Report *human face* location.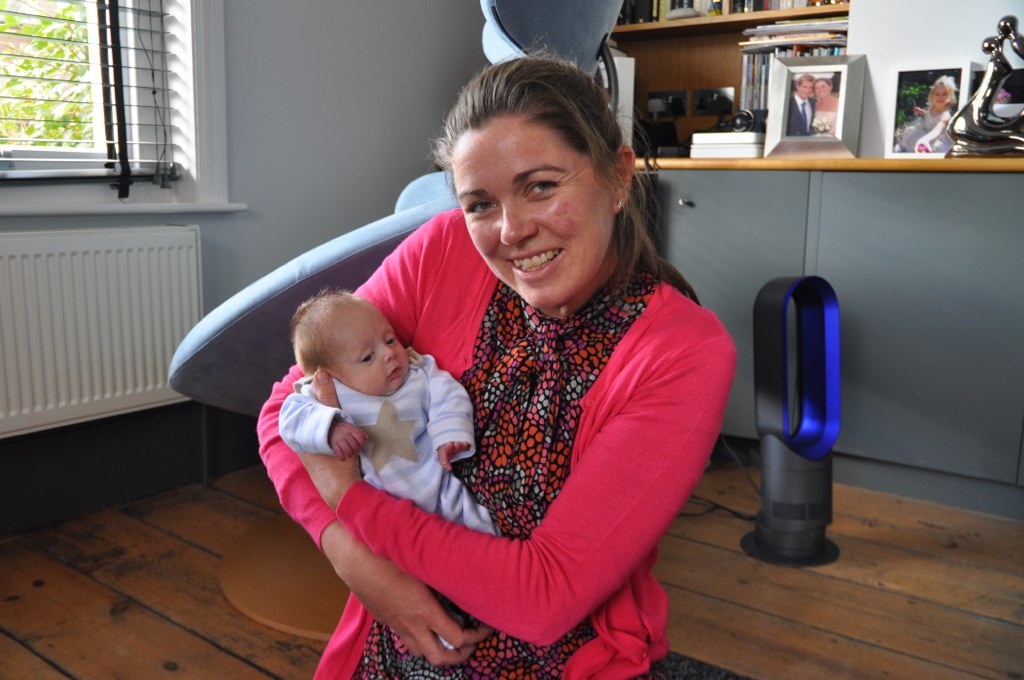
Report: (x1=452, y1=101, x2=623, y2=304).
